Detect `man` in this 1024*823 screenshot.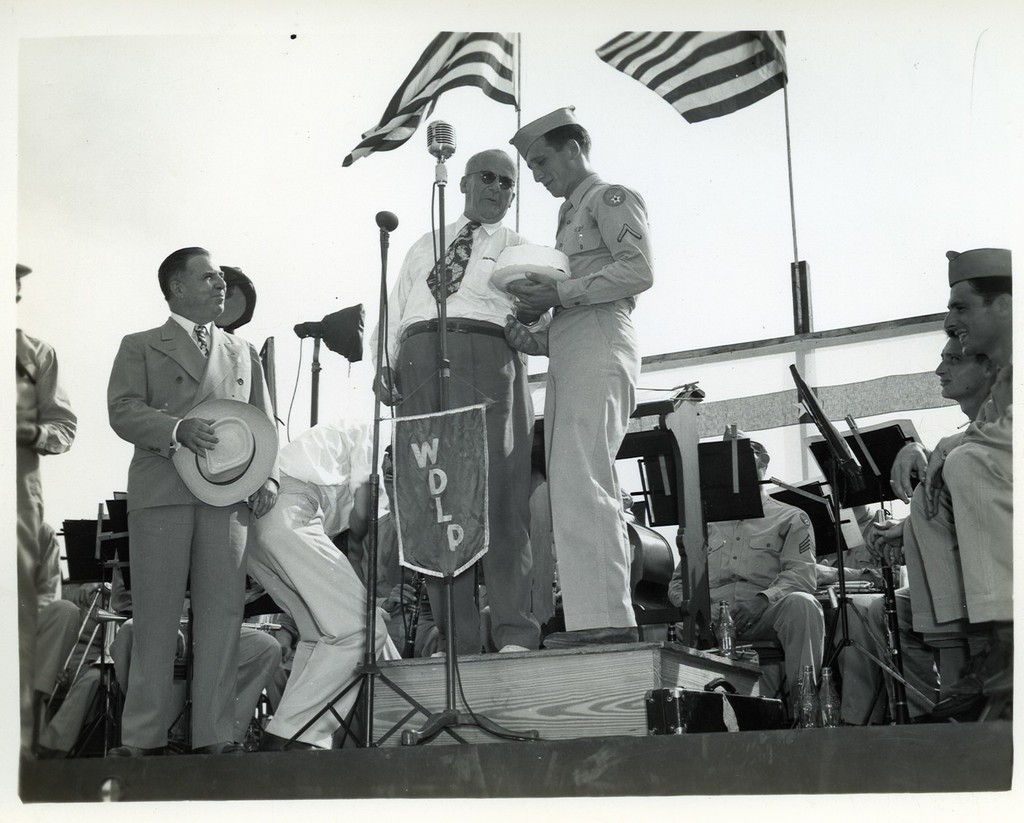
Detection: x1=509, y1=105, x2=652, y2=646.
